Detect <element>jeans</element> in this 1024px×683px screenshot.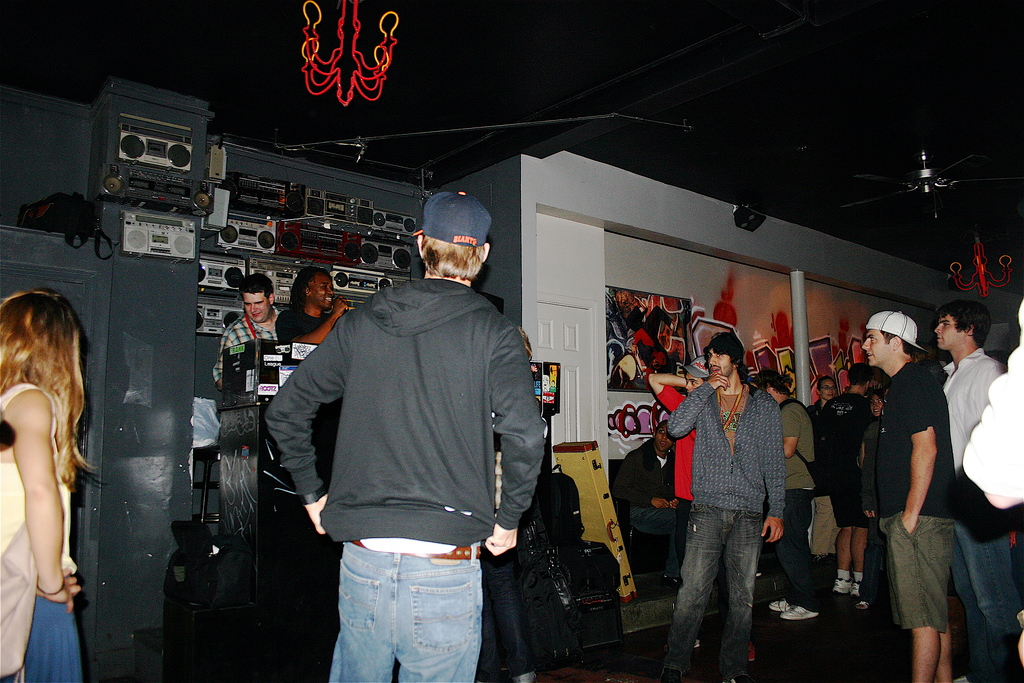
Detection: x1=319, y1=536, x2=499, y2=673.
